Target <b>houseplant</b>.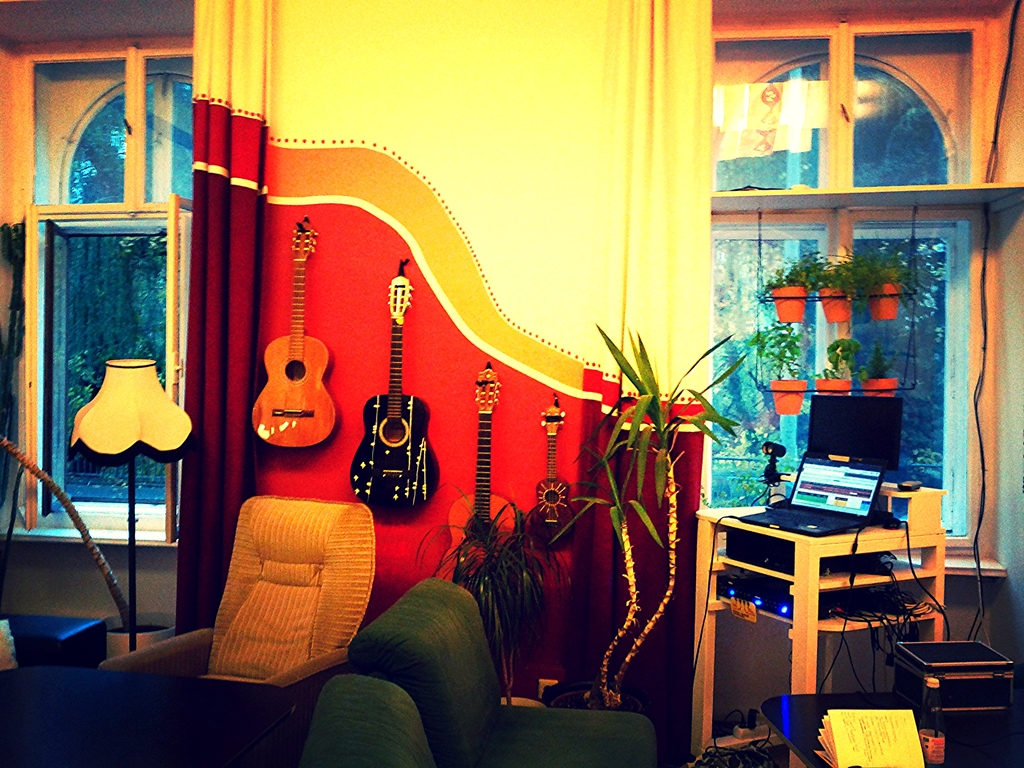
Target region: <bbox>857, 342, 900, 397</bbox>.
